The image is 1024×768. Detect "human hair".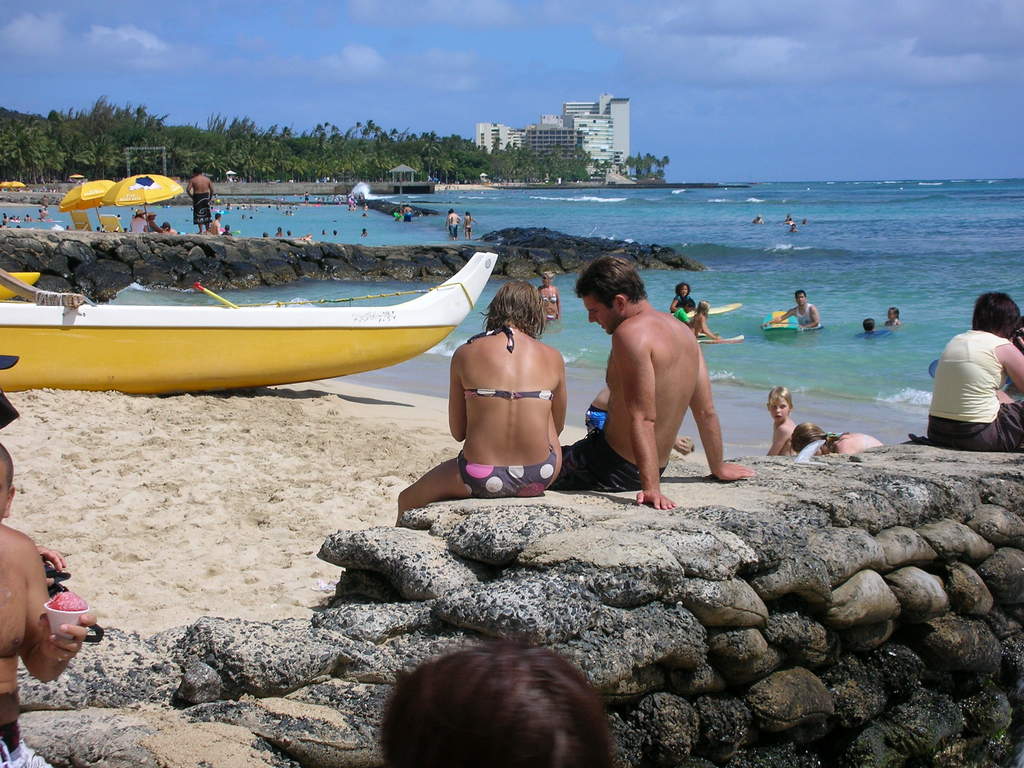
Detection: box=[407, 203, 408, 205].
